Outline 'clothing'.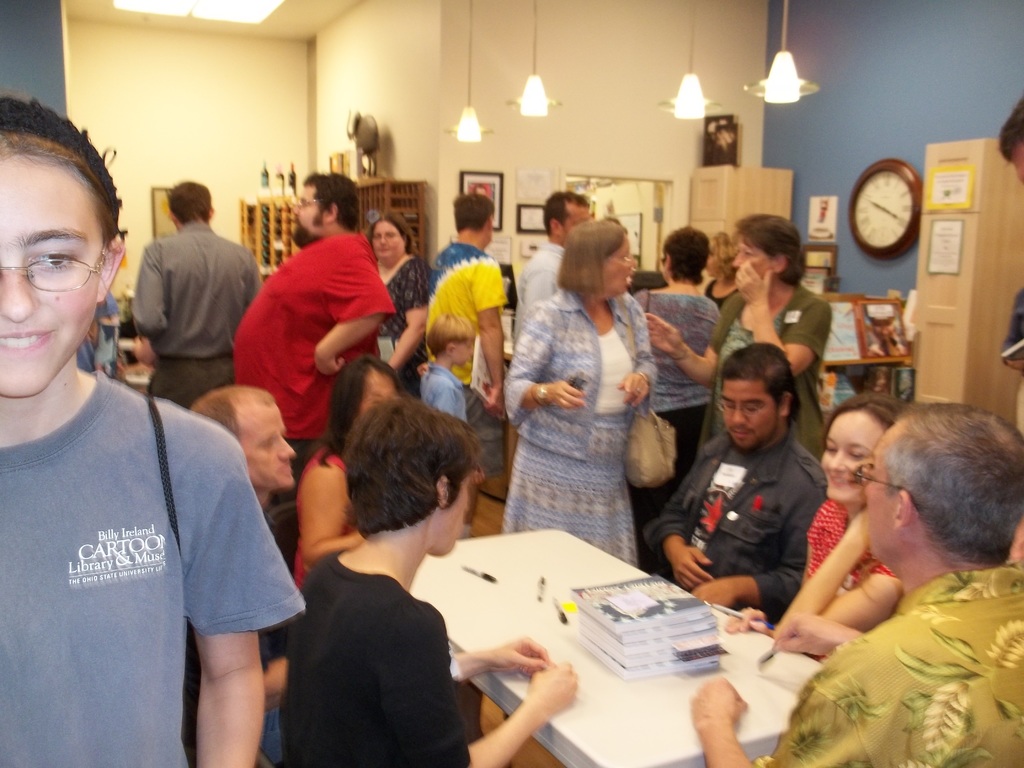
Outline: box(134, 220, 259, 408).
